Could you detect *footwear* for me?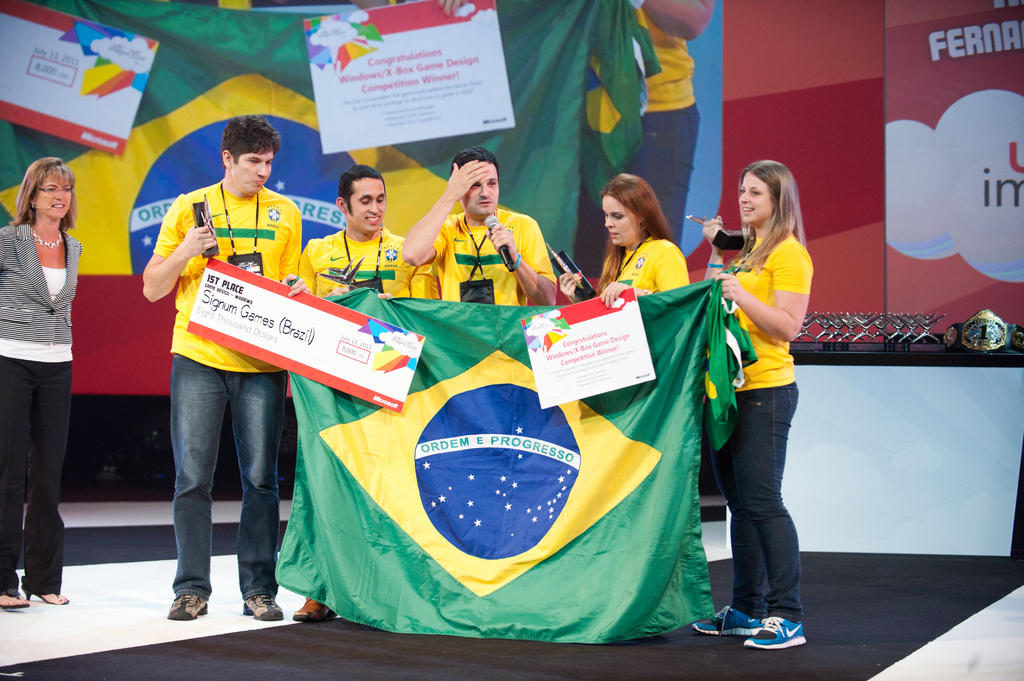
Detection result: BBox(167, 593, 211, 620).
